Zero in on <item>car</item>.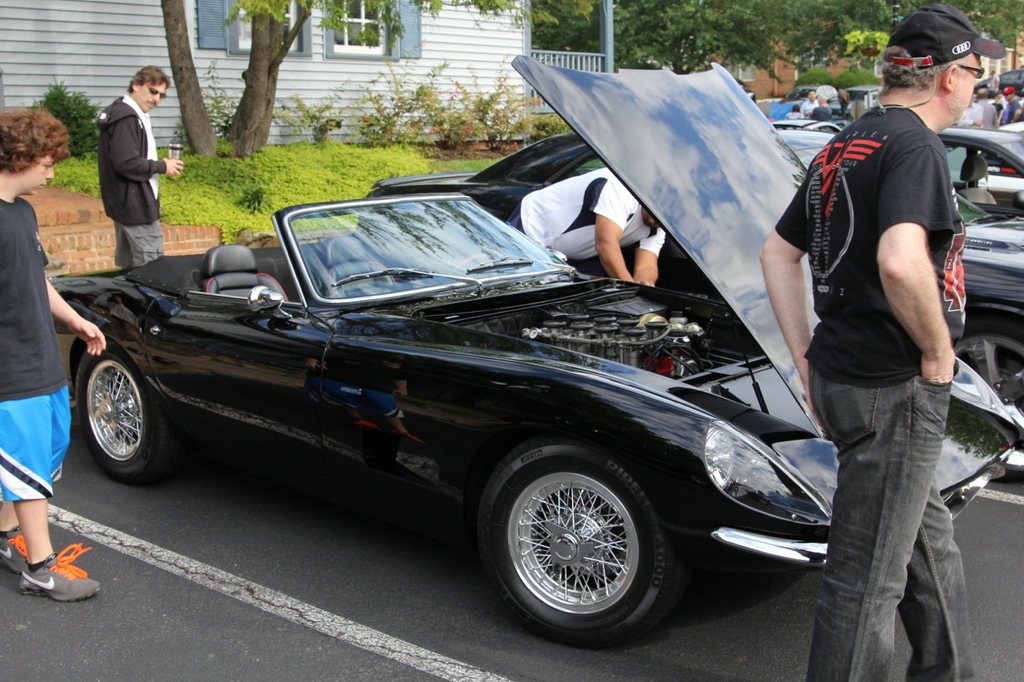
Zeroed in: {"x1": 943, "y1": 126, "x2": 1022, "y2": 210}.
